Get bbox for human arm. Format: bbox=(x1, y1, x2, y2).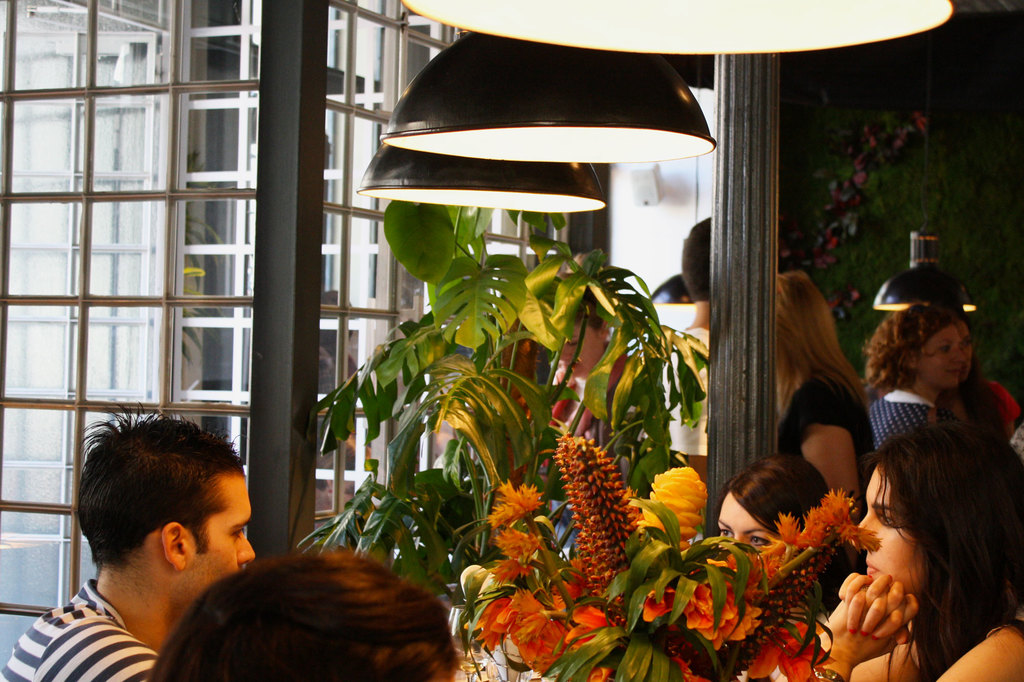
bbox=(32, 619, 159, 681).
